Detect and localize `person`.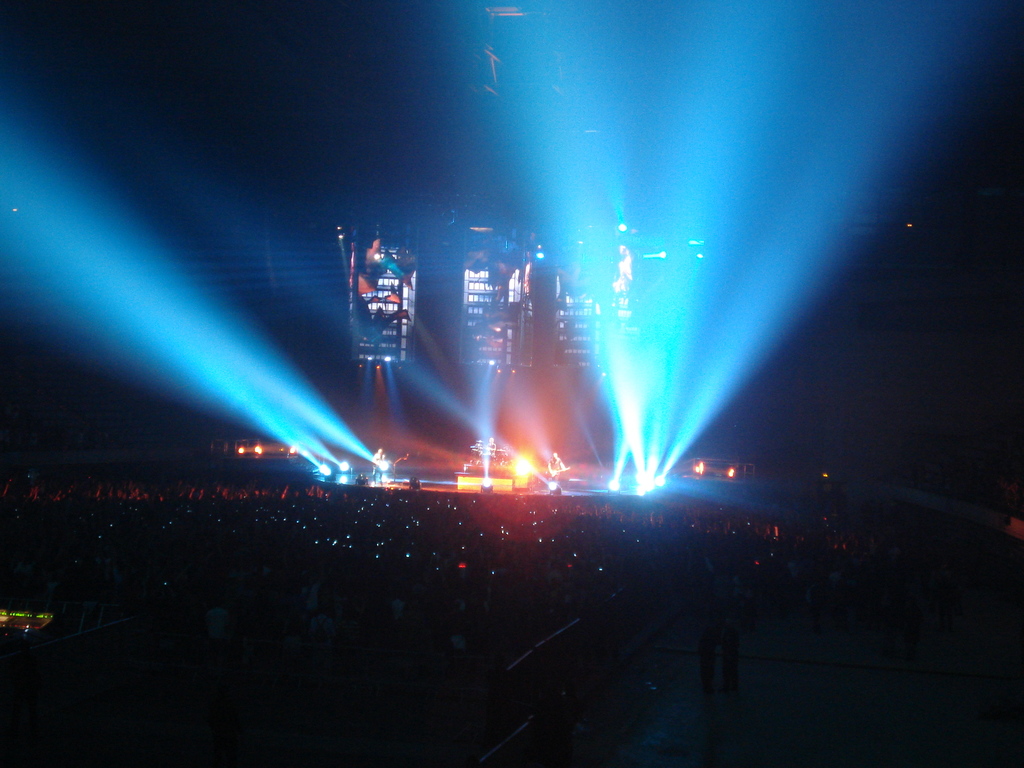
Localized at 547,452,568,480.
